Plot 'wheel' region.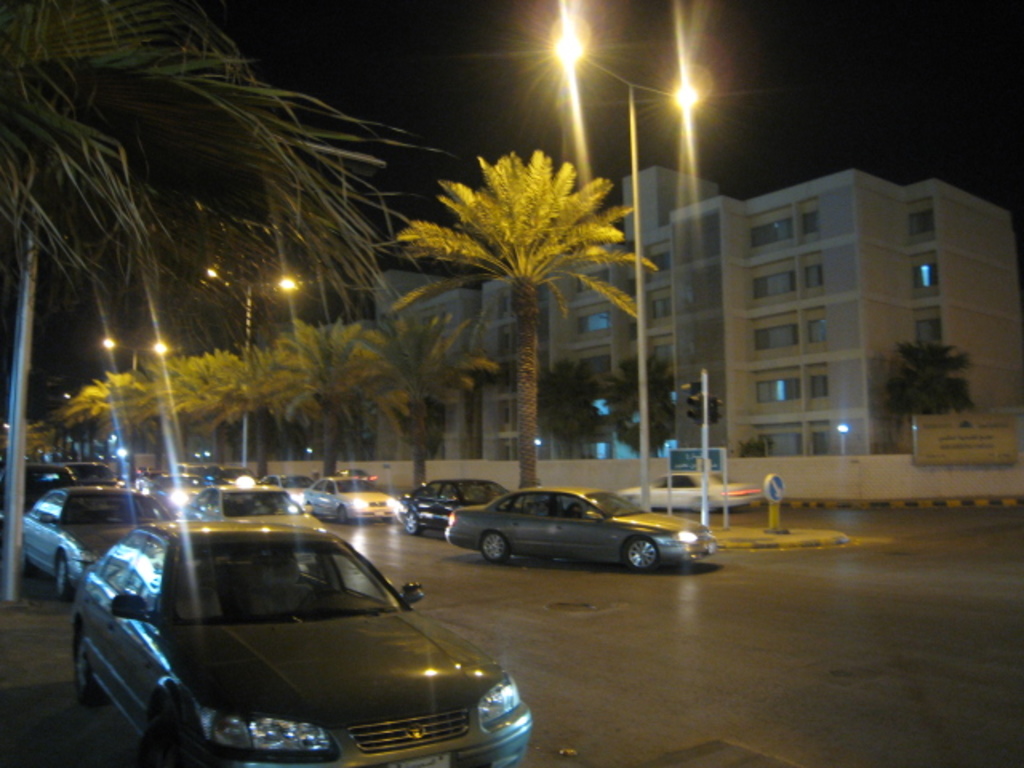
Plotted at left=306, top=584, right=350, bottom=603.
